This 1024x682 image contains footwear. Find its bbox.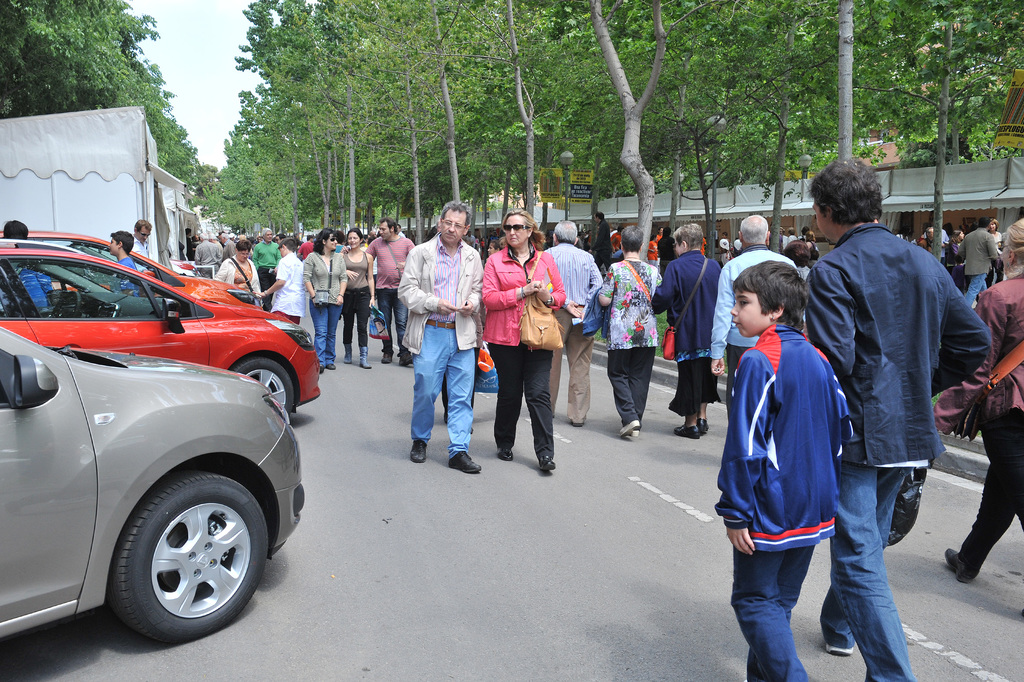
[409, 435, 430, 463].
